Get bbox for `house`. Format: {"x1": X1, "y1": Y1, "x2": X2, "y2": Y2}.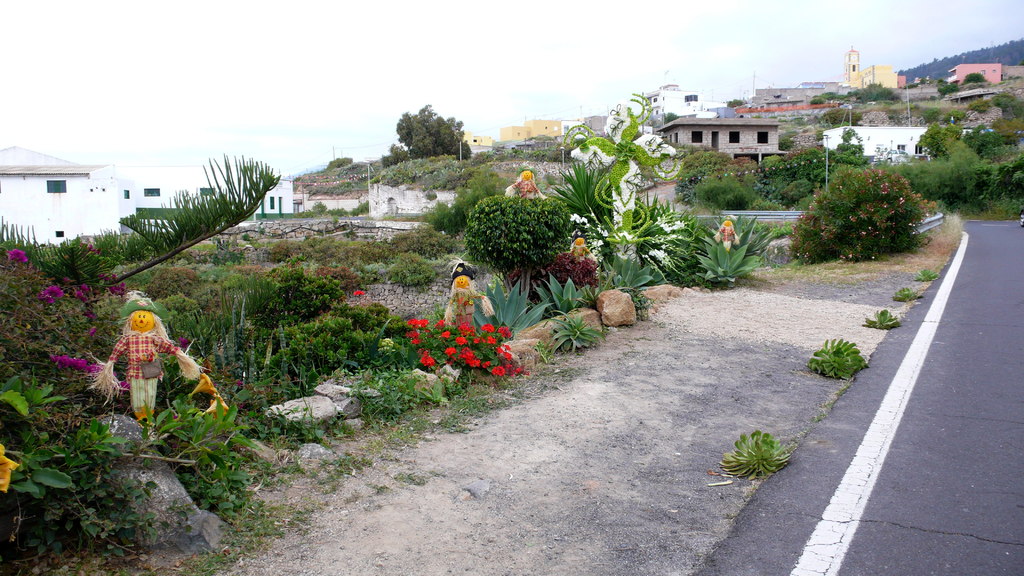
{"x1": 489, "y1": 113, "x2": 557, "y2": 146}.
